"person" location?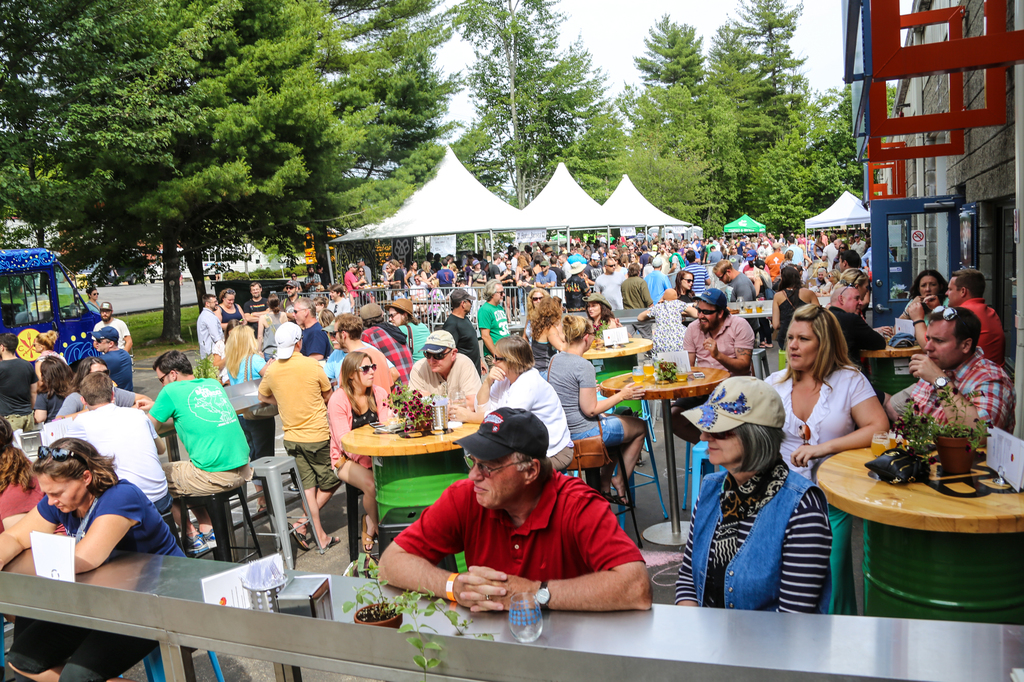
<region>906, 302, 1014, 440</region>
